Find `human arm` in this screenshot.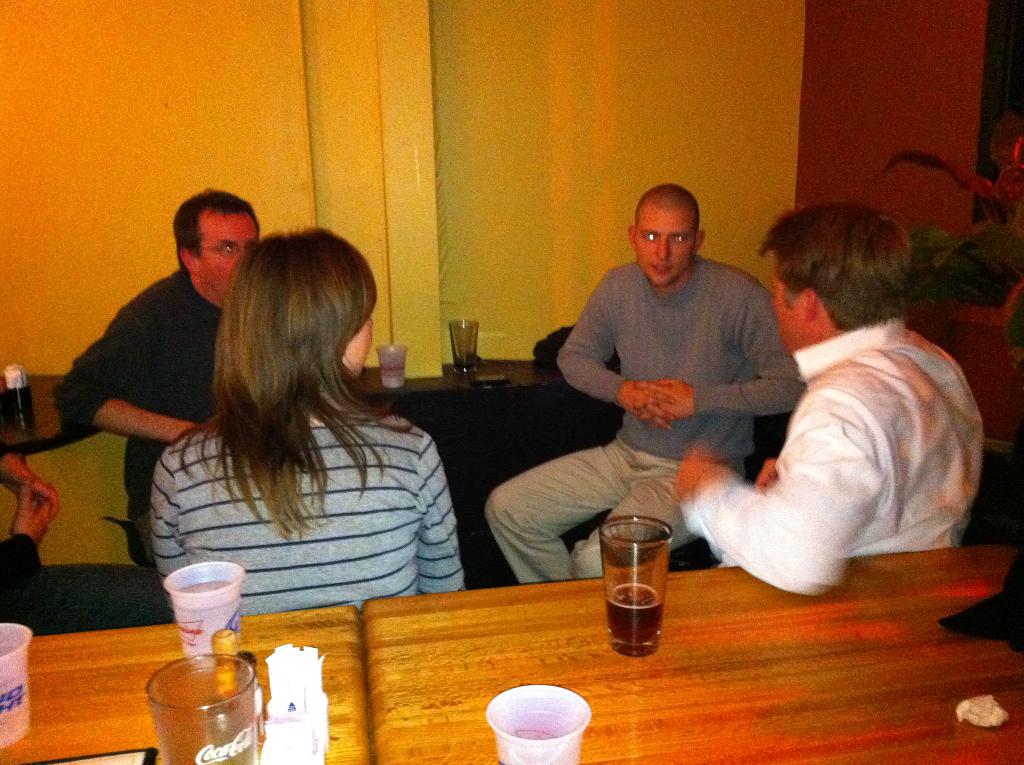
The bounding box for `human arm` is x1=648 y1=277 x2=804 y2=434.
